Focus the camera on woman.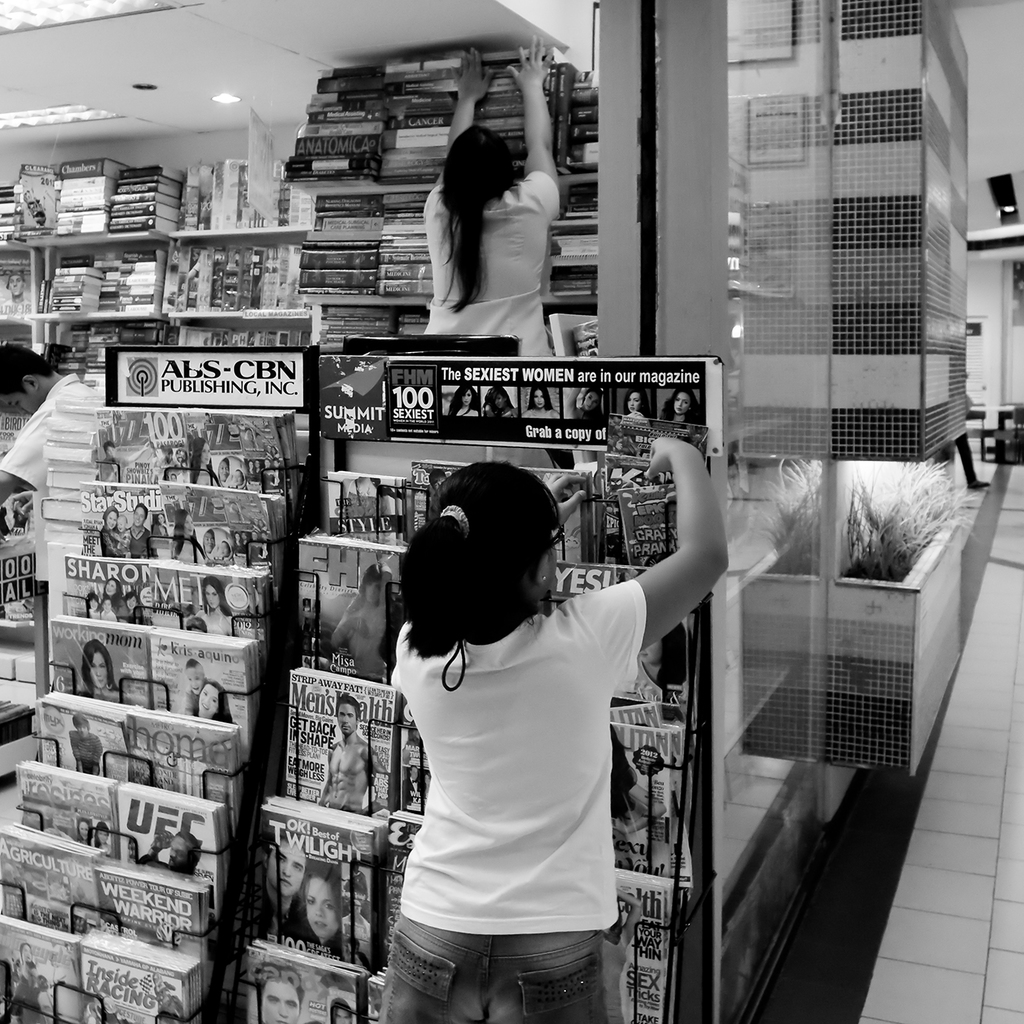
Focus region: (x1=523, y1=379, x2=565, y2=422).
